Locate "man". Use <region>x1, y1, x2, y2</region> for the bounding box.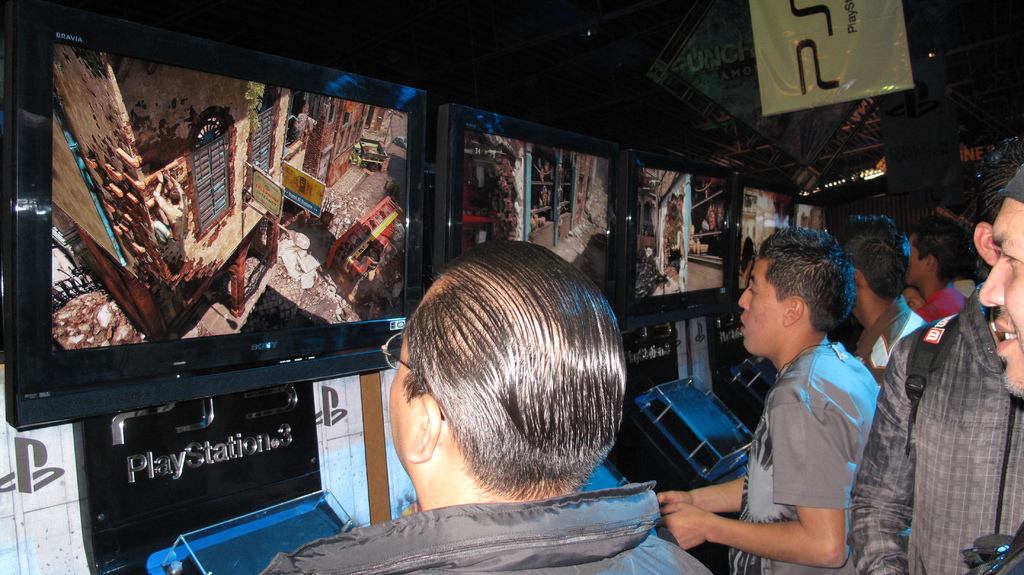
<region>705, 239, 906, 566</region>.
